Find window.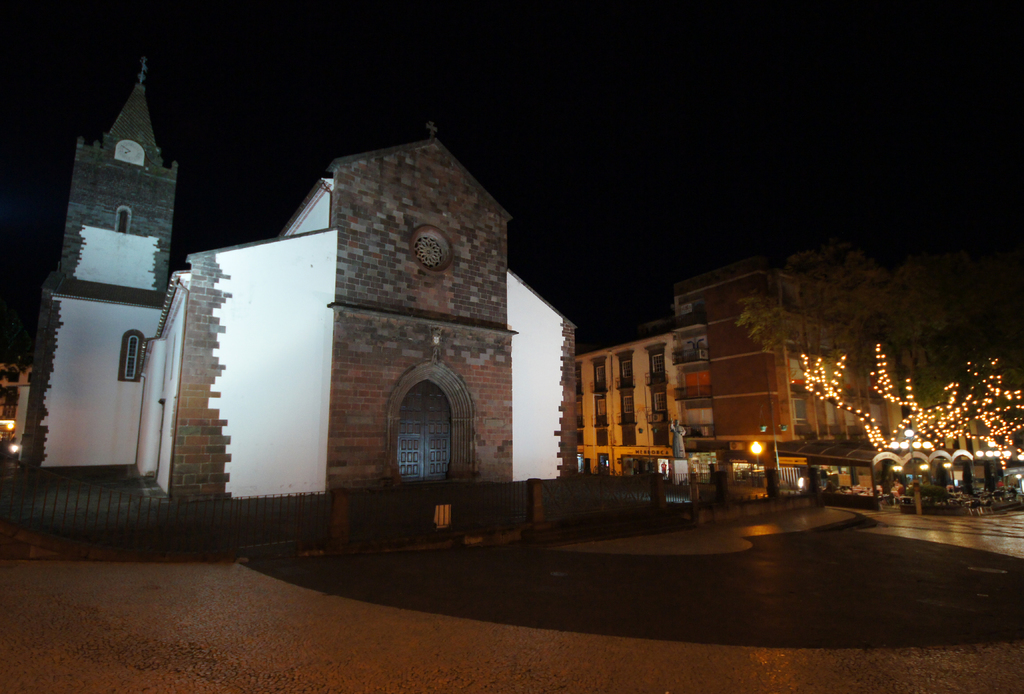
x1=622, y1=392, x2=635, y2=415.
